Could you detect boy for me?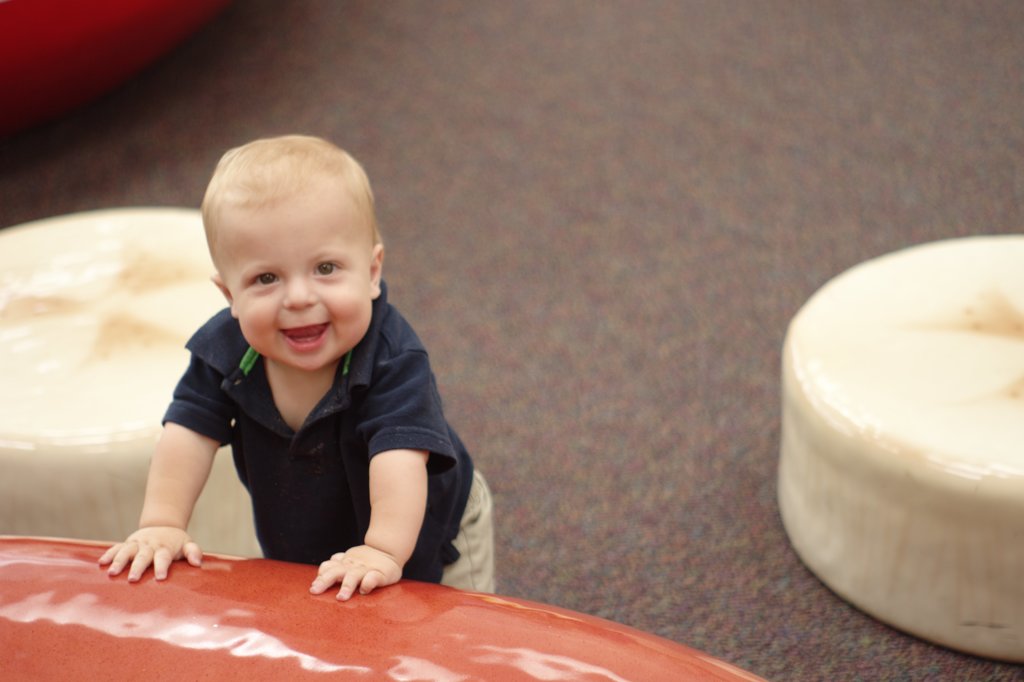
Detection result: locate(95, 132, 496, 604).
